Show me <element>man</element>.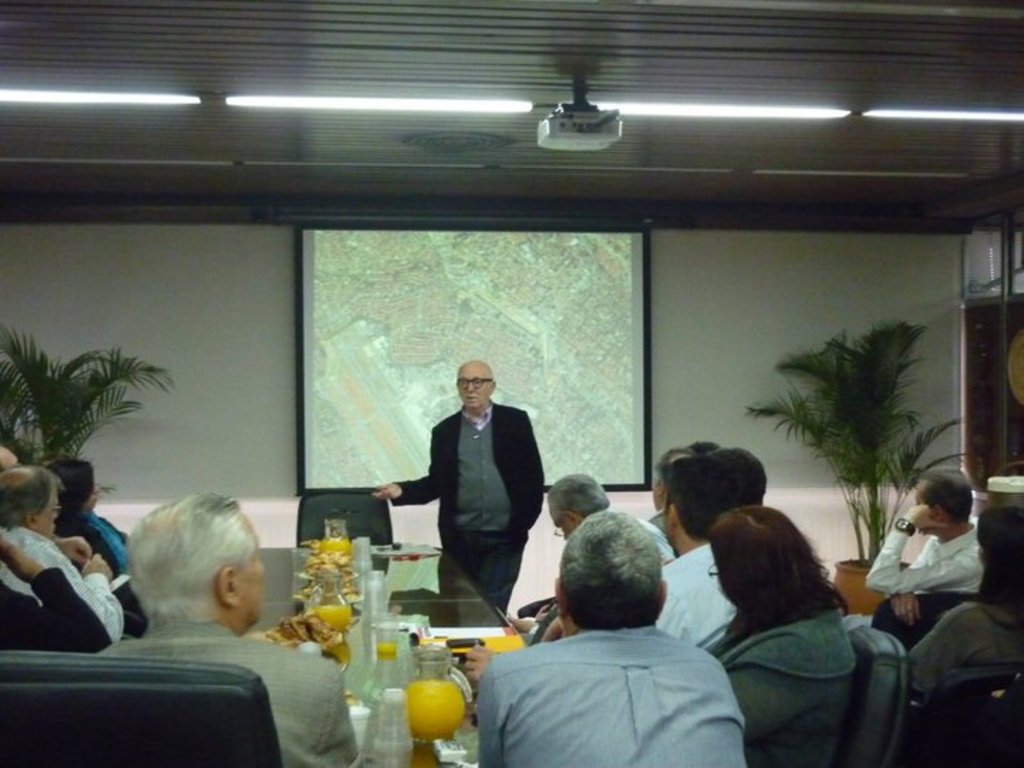
<element>man</element> is here: 95 488 354 767.
